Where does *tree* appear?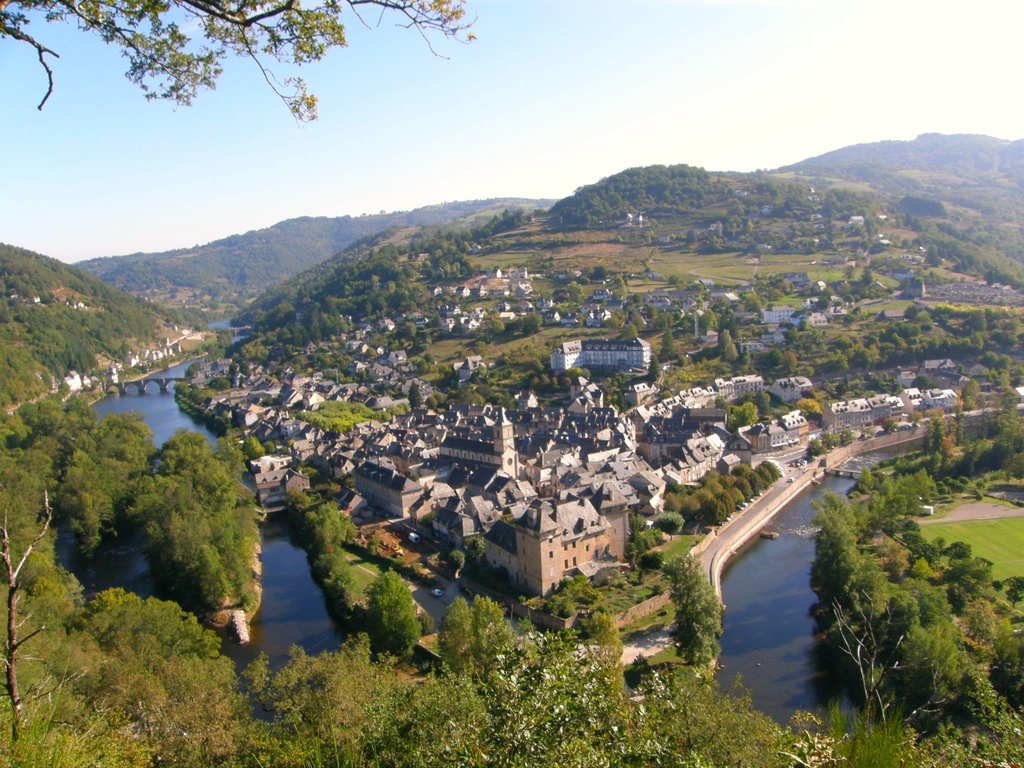
Appears at {"x1": 164, "y1": 425, "x2": 218, "y2": 481}.
